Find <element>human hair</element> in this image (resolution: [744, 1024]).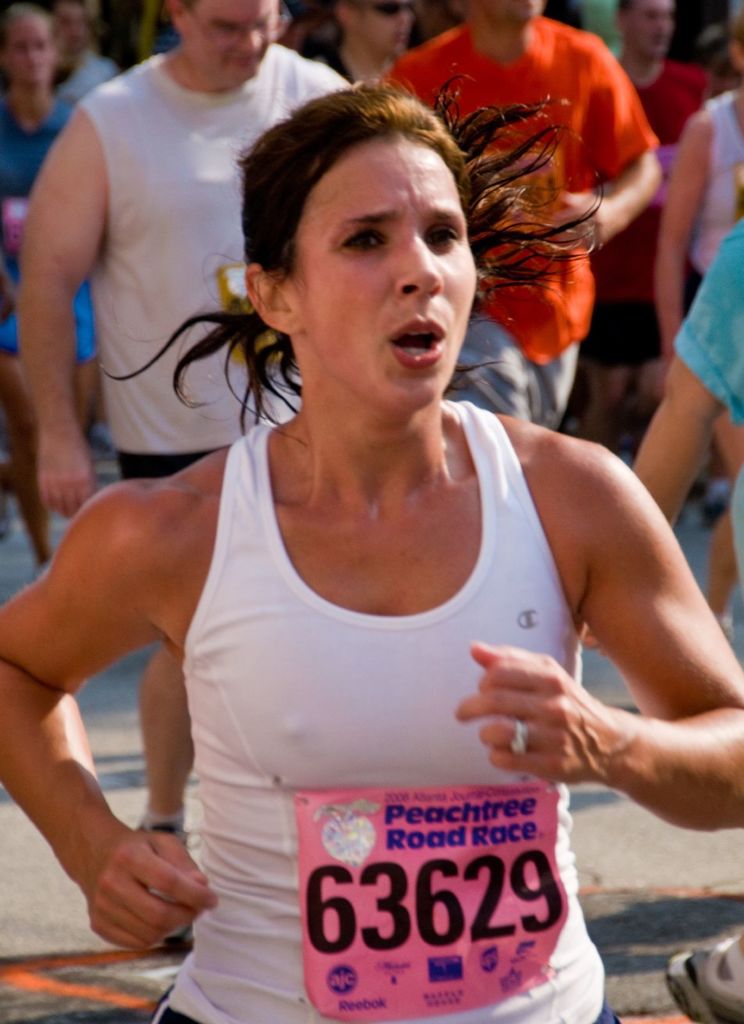
rect(237, 92, 490, 319).
